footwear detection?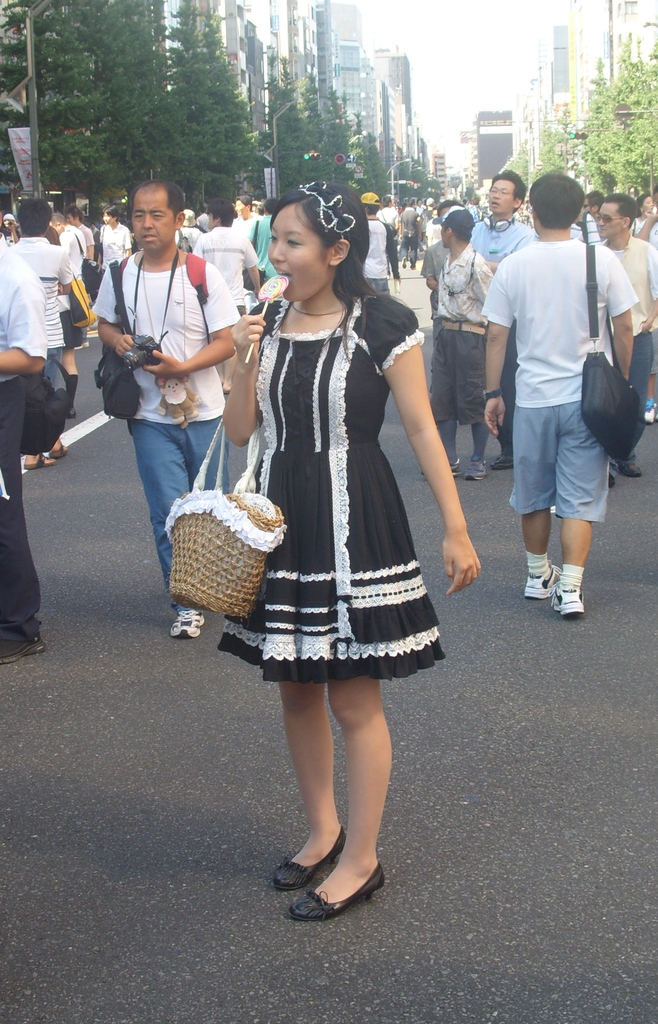
408, 266, 415, 271
